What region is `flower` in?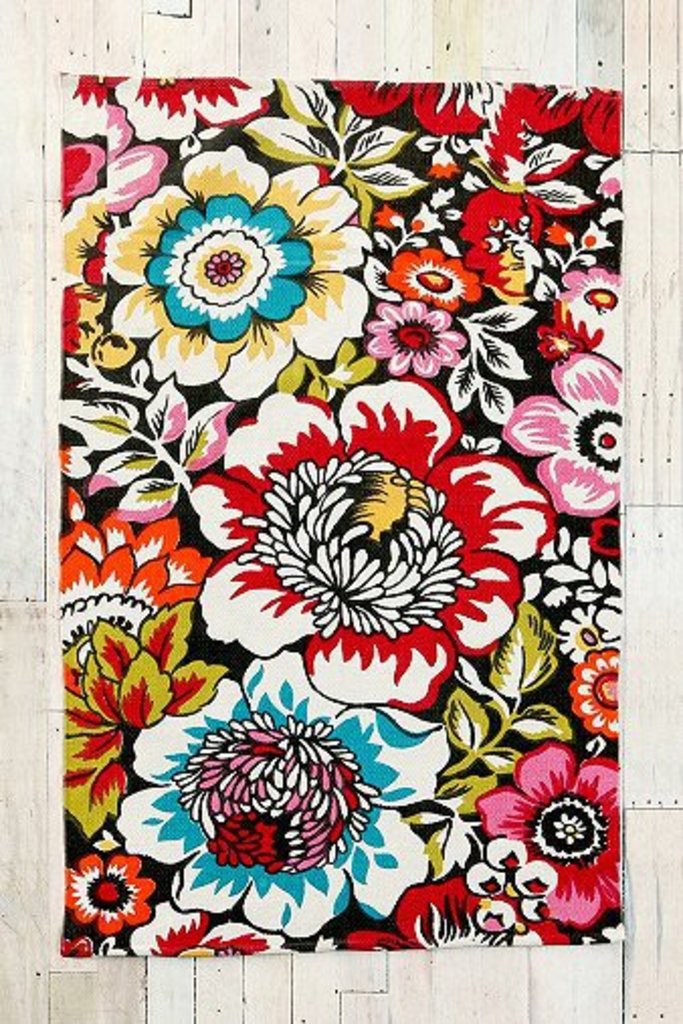
[x1=568, y1=638, x2=612, y2=735].
